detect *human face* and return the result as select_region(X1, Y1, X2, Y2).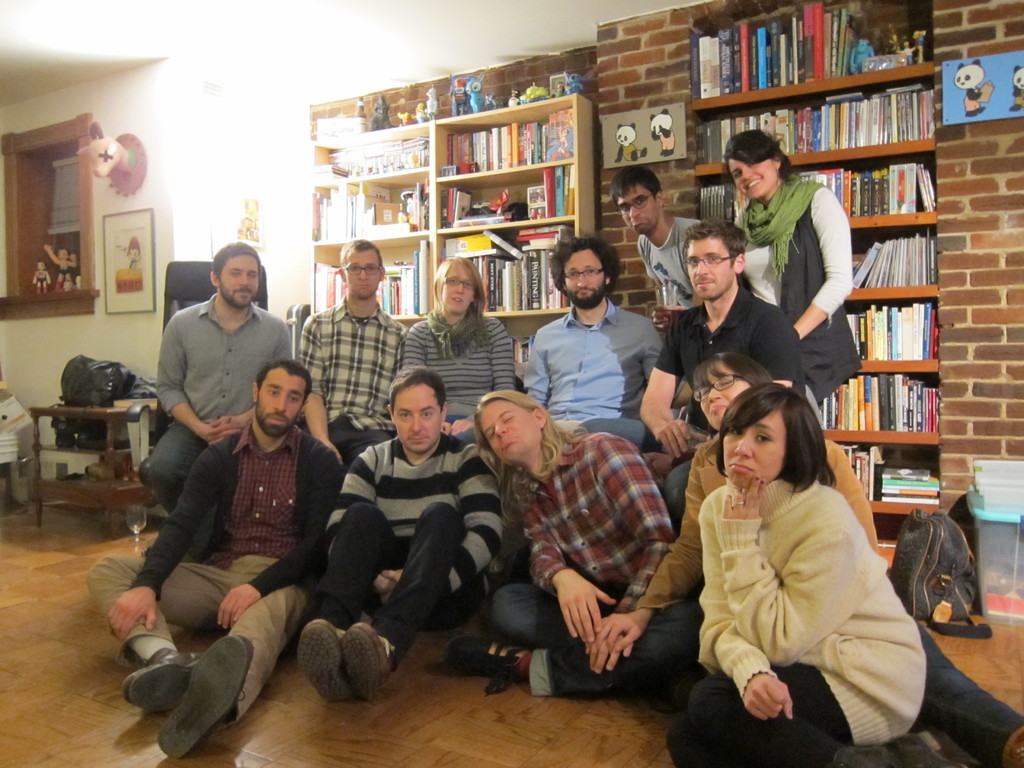
select_region(688, 239, 732, 298).
